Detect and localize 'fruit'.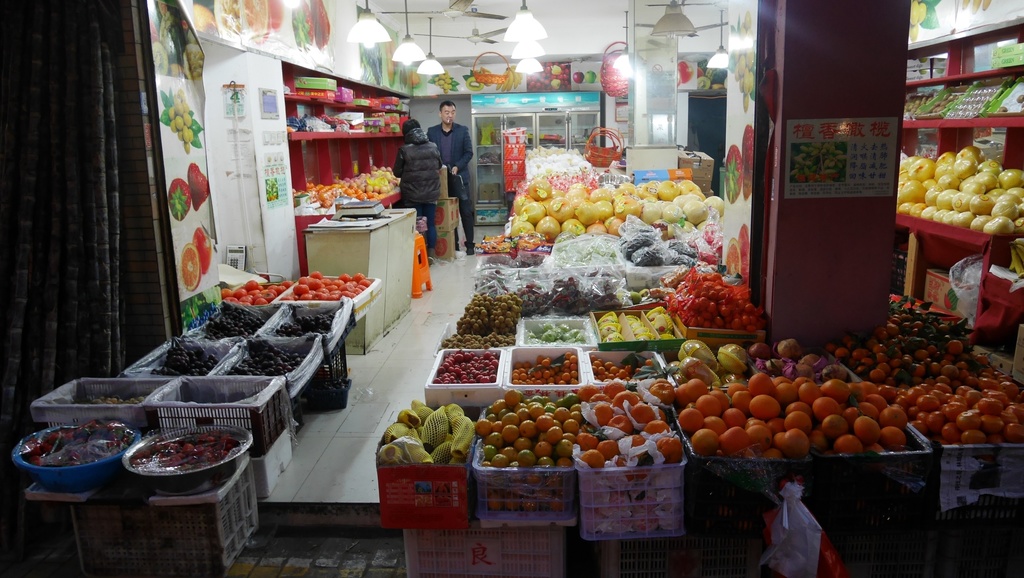
Localized at bbox=[214, 0, 243, 42].
